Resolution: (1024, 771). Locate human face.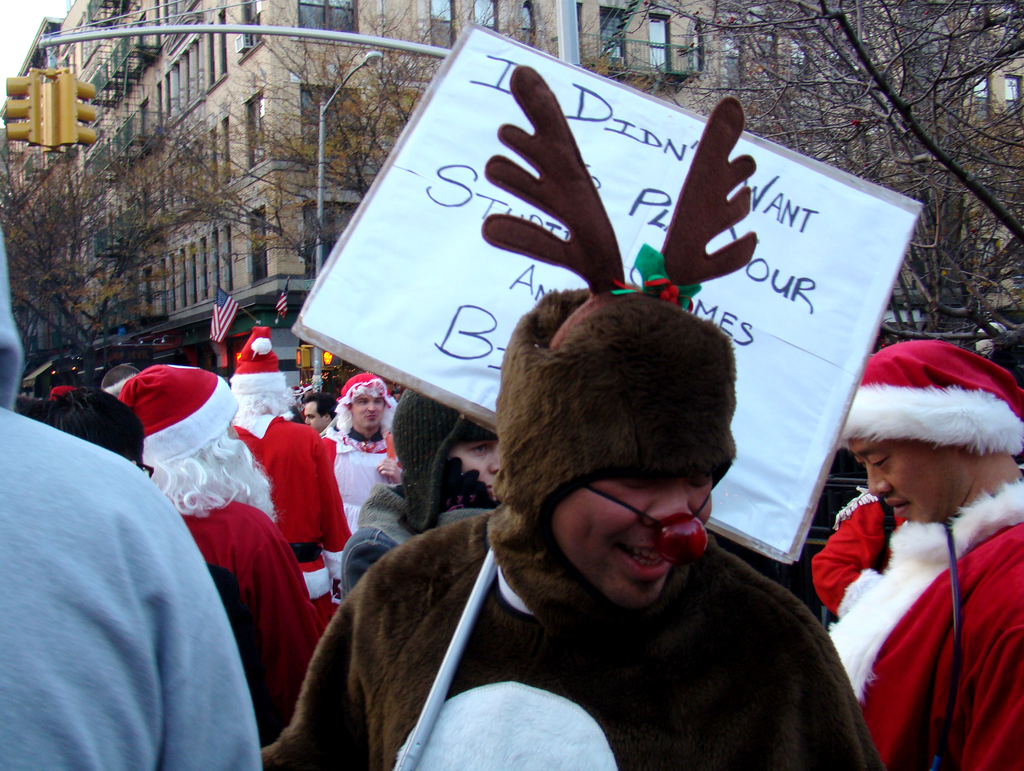
848, 441, 959, 525.
